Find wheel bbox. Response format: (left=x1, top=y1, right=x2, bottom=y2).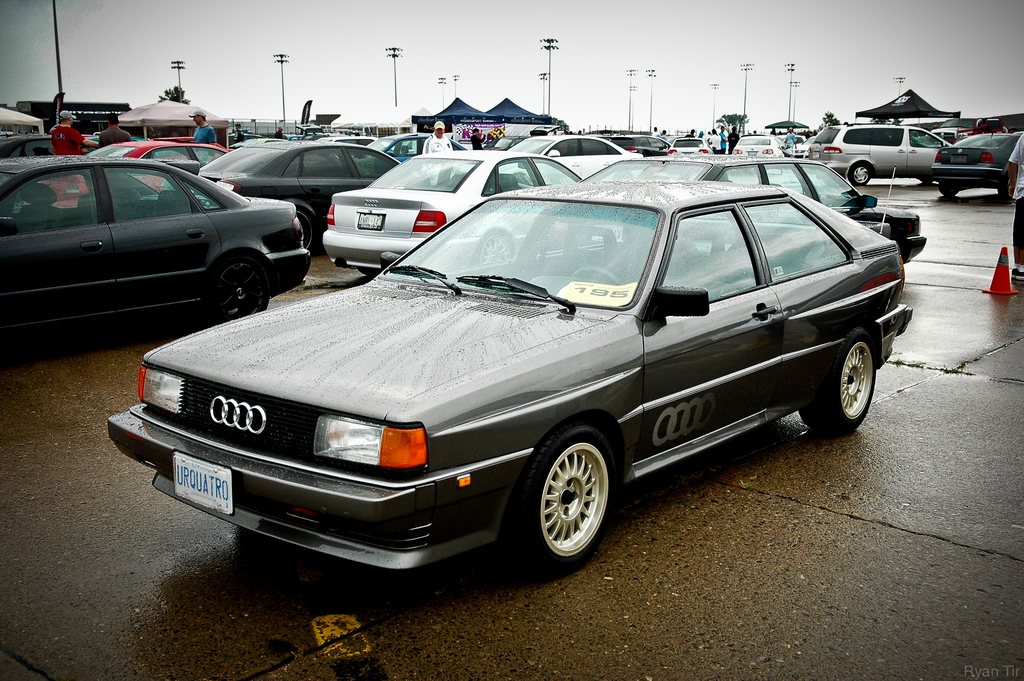
(left=202, top=260, right=278, bottom=325).
